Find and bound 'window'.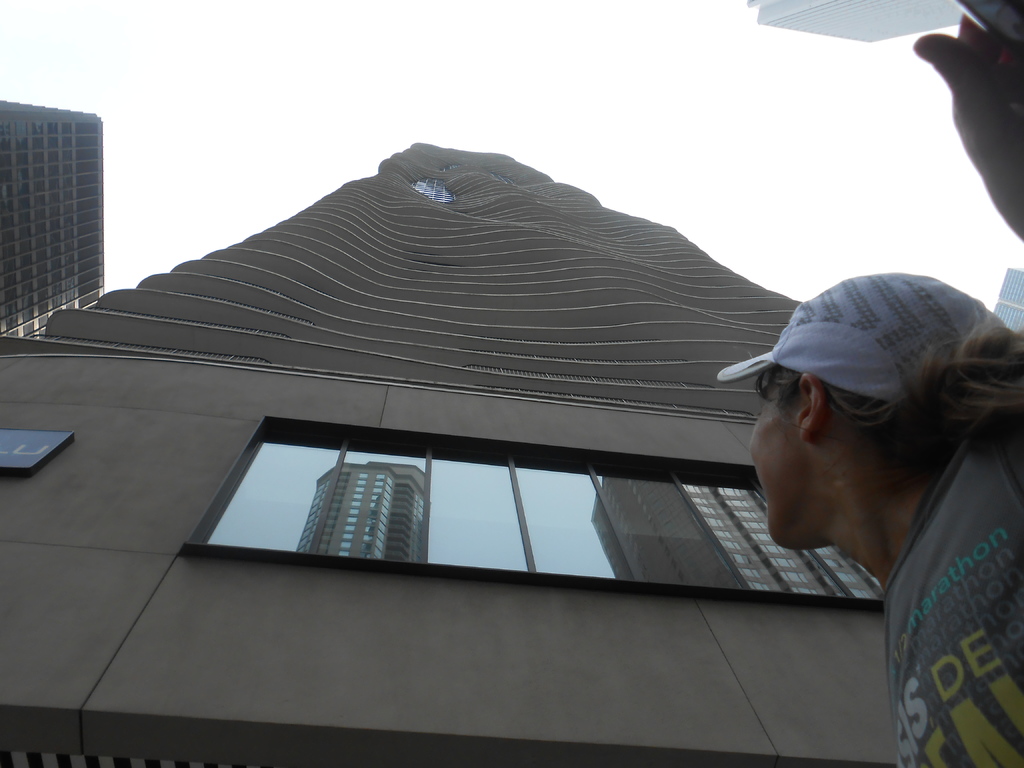
Bound: 211 429 473 568.
